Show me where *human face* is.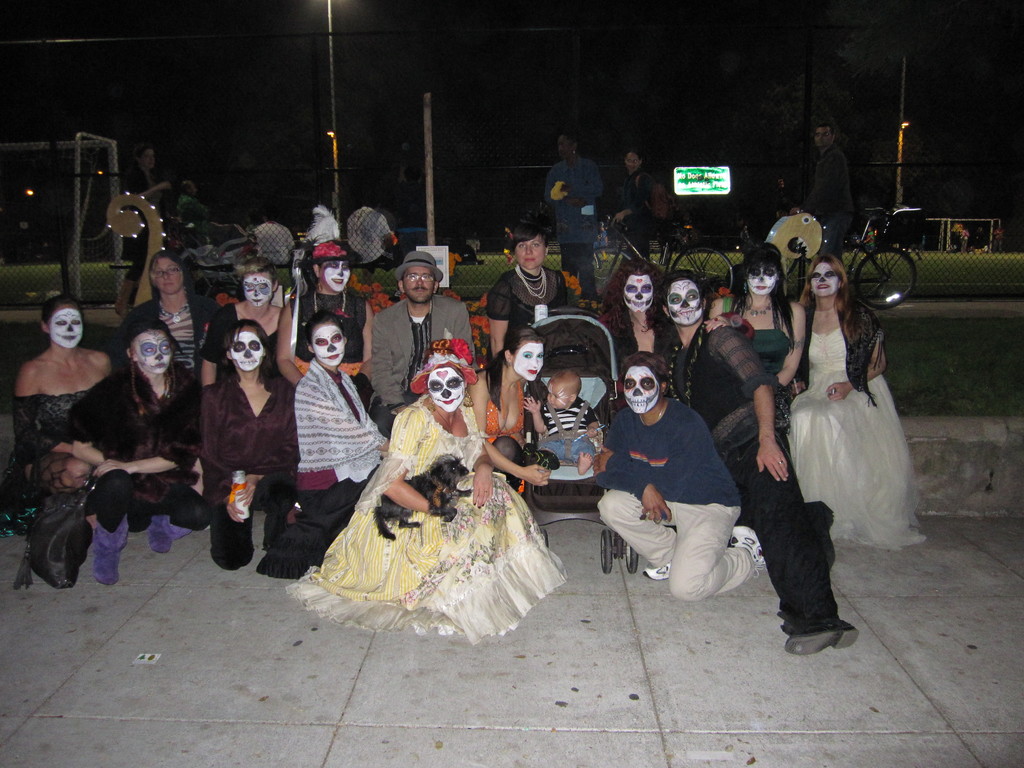
*human face* is at select_region(620, 366, 659, 413).
